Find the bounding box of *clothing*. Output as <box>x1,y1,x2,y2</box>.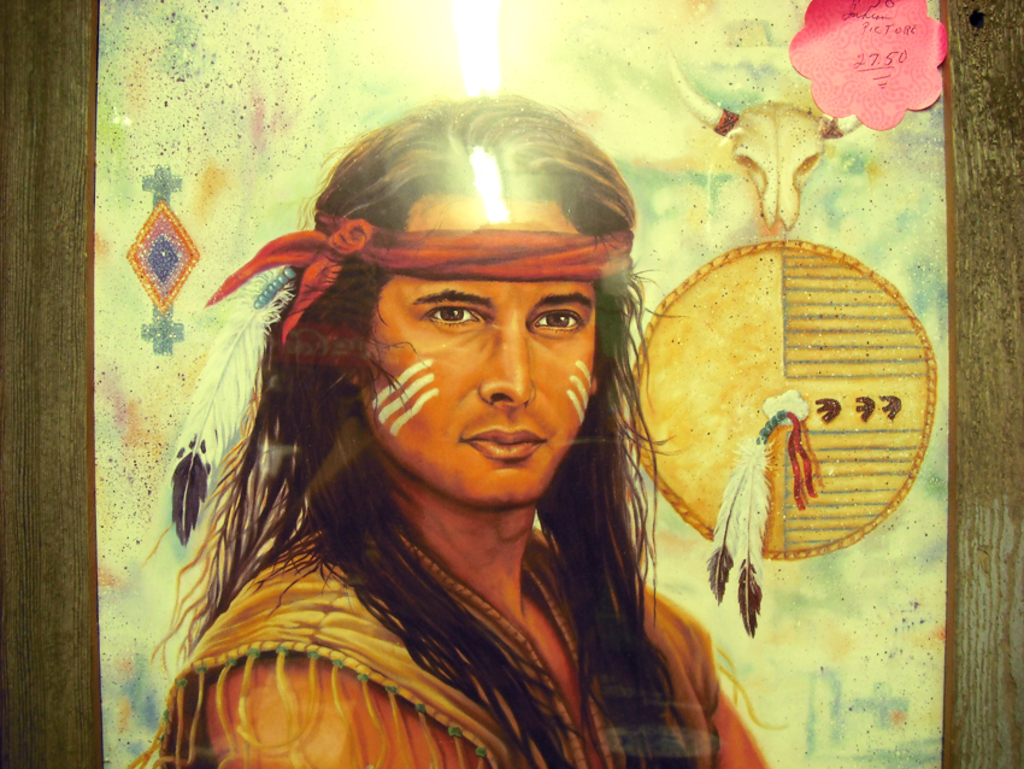
<box>157,405,776,752</box>.
